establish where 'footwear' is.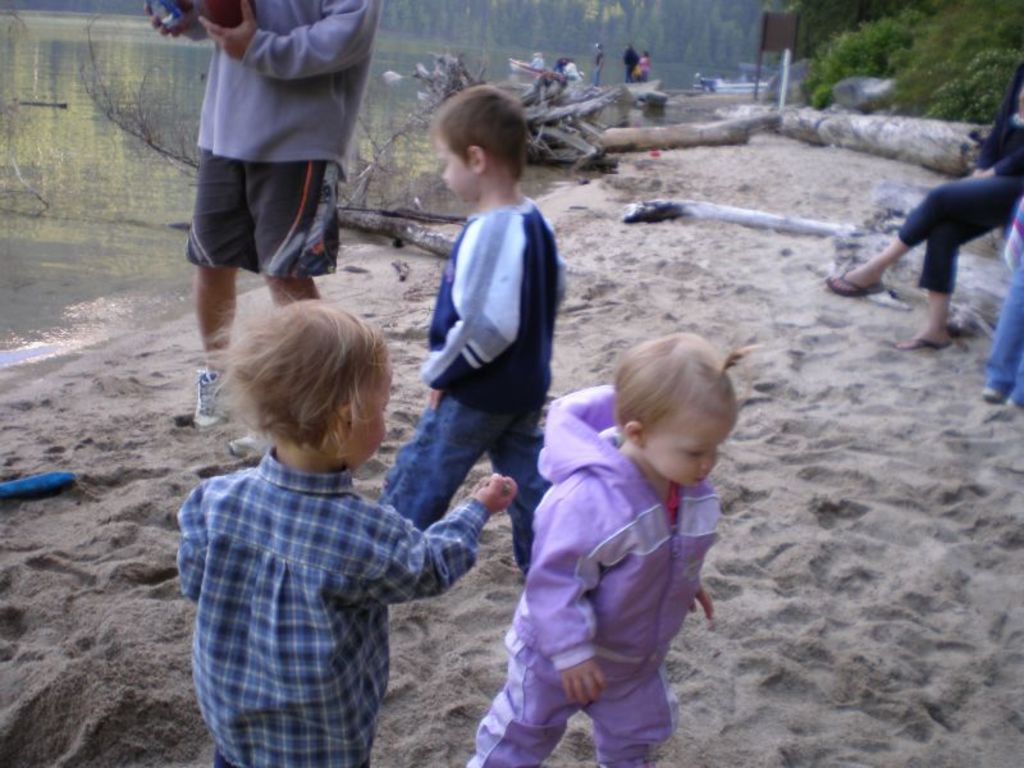
Established at 888 332 954 360.
